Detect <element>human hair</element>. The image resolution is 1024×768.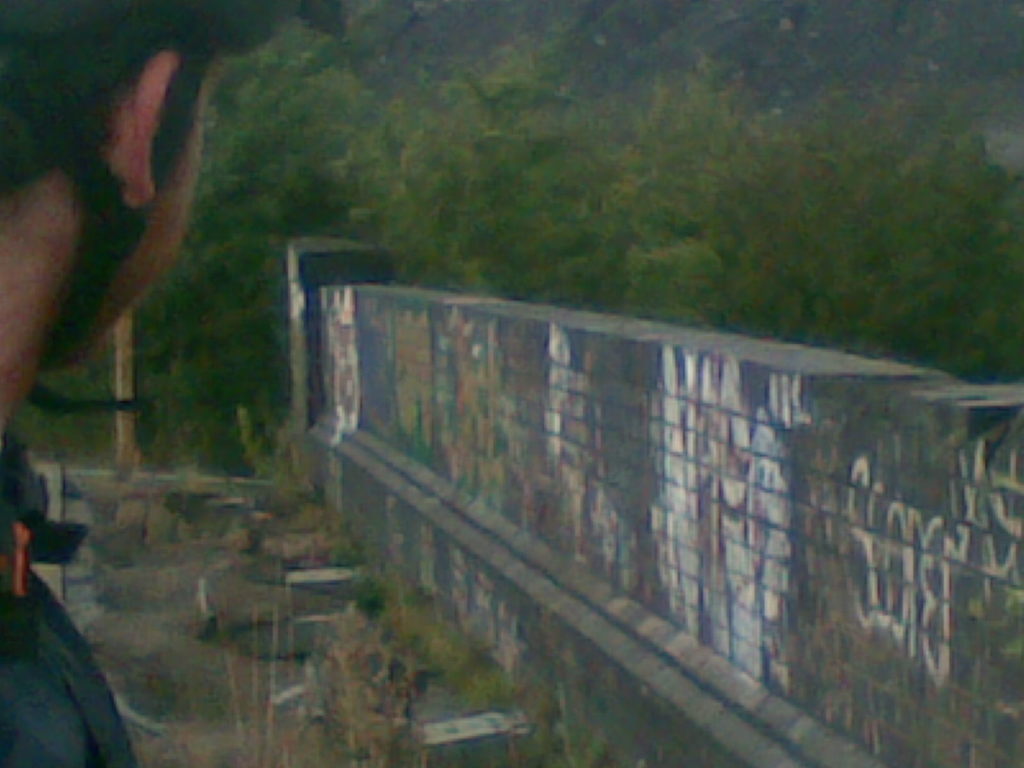
[left=0, top=0, right=348, bottom=191].
